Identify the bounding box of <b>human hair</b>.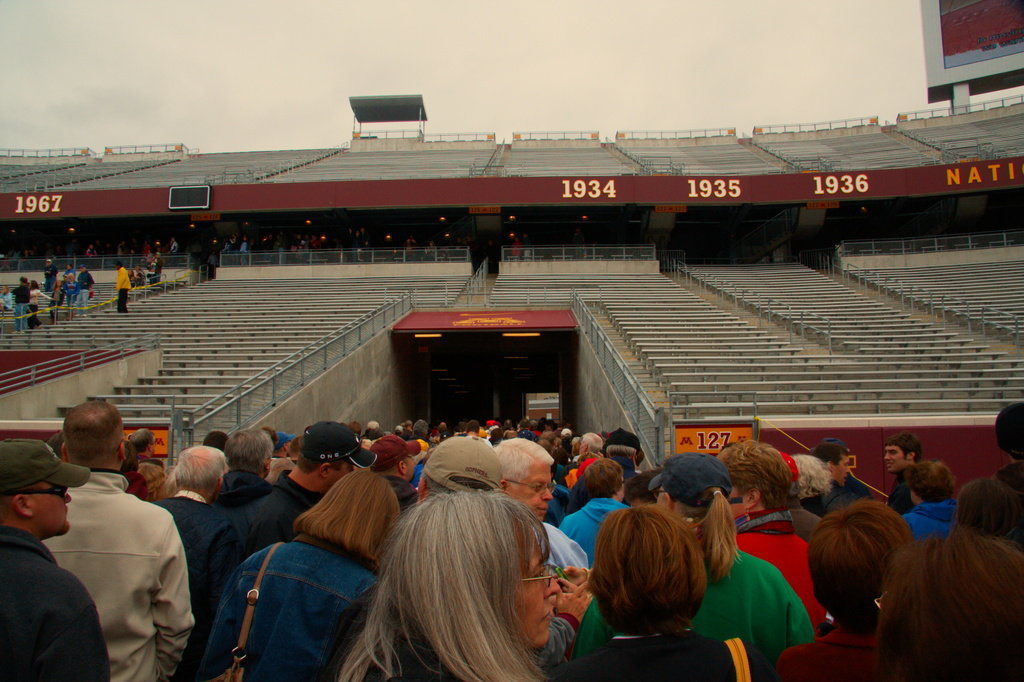
x1=163 y1=446 x2=226 y2=493.
